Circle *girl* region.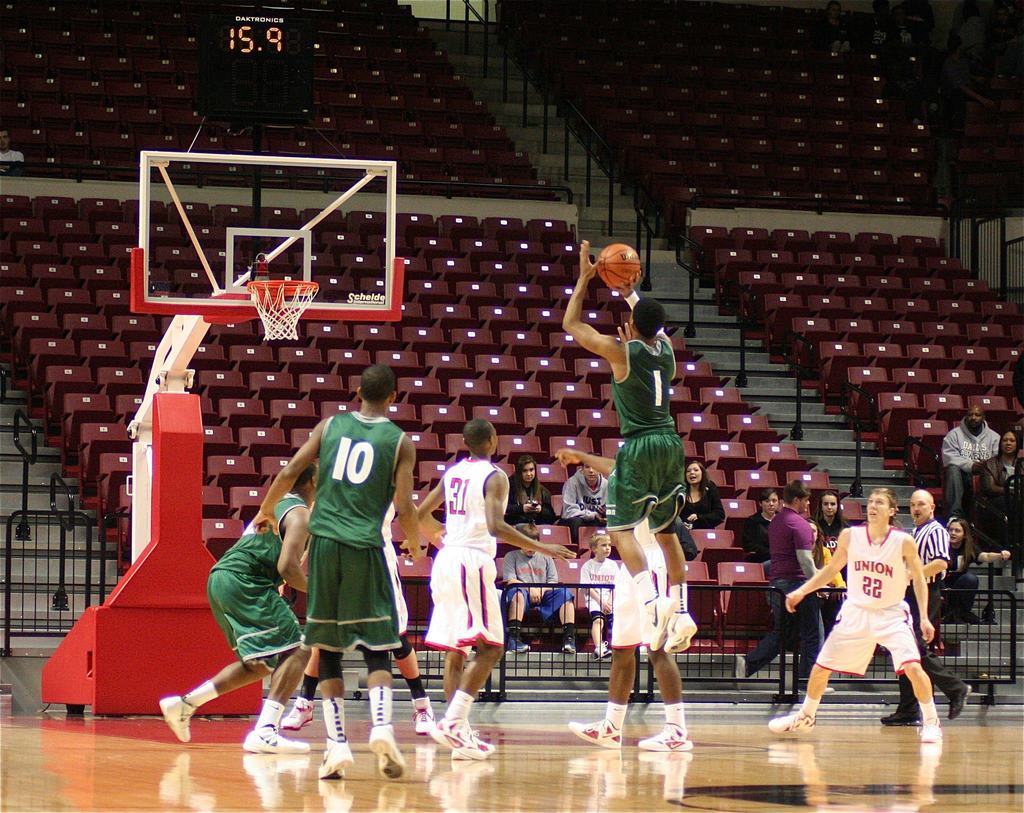
Region: (left=680, top=462, right=725, bottom=531).
